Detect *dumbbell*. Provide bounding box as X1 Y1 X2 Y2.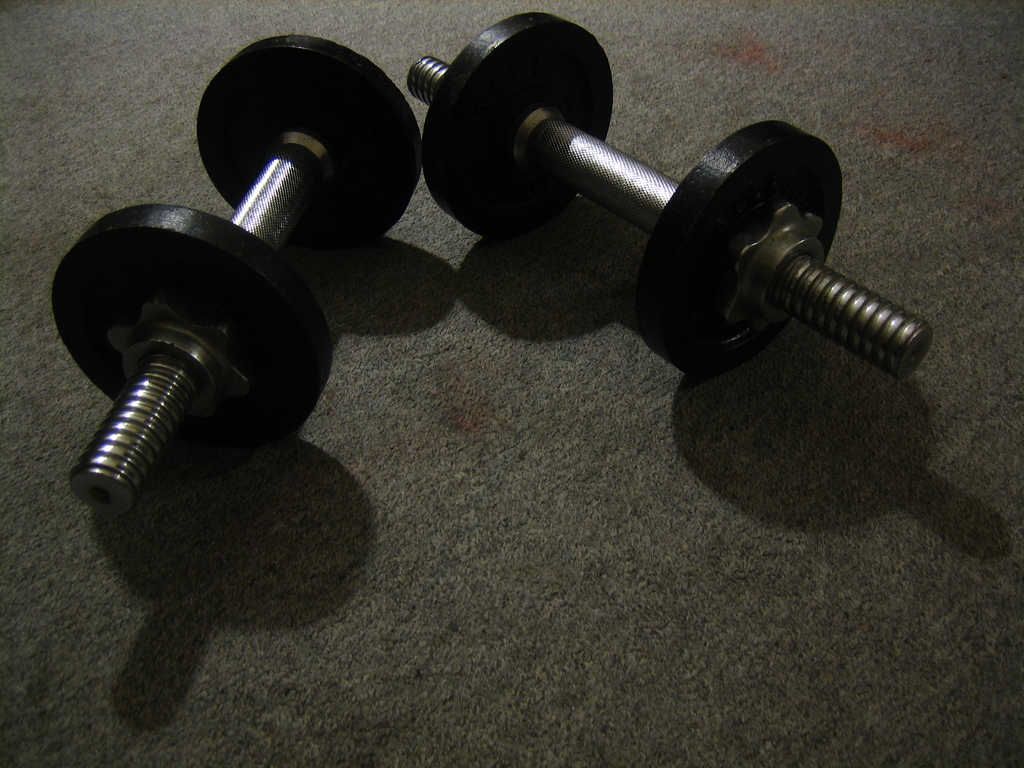
407 7 940 385.
